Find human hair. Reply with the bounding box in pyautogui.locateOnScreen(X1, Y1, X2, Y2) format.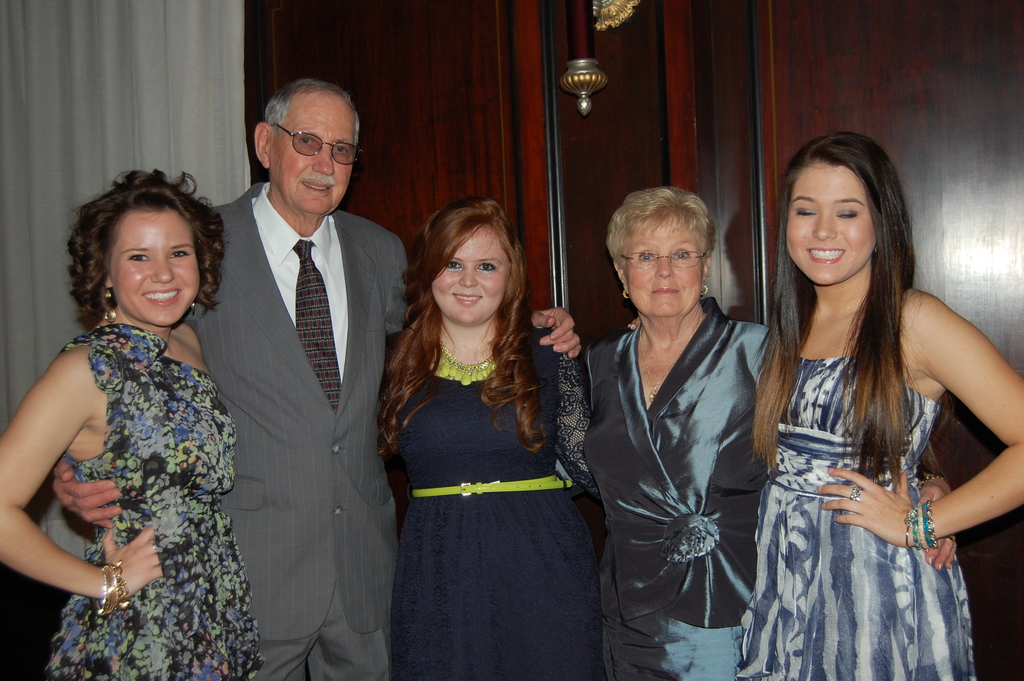
pyautogui.locateOnScreen(605, 184, 724, 319).
